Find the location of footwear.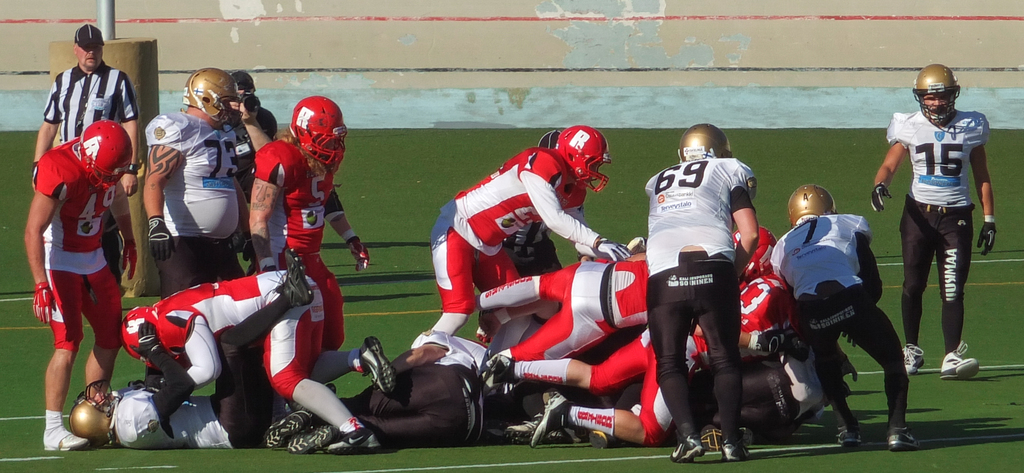
Location: <bbox>321, 418, 383, 451</bbox>.
